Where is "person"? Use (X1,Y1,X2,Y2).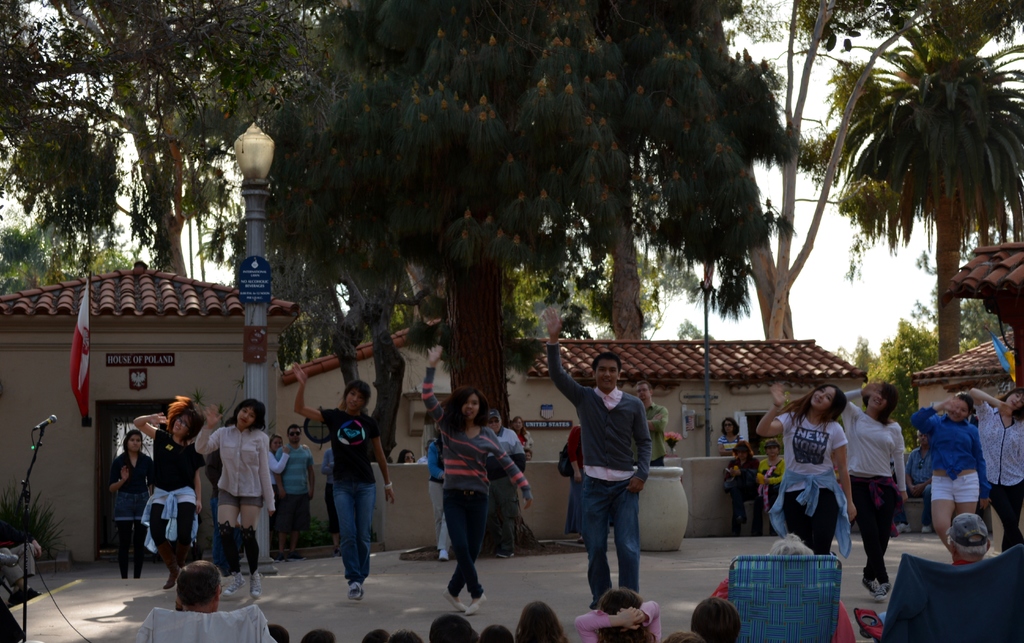
(108,428,162,587).
